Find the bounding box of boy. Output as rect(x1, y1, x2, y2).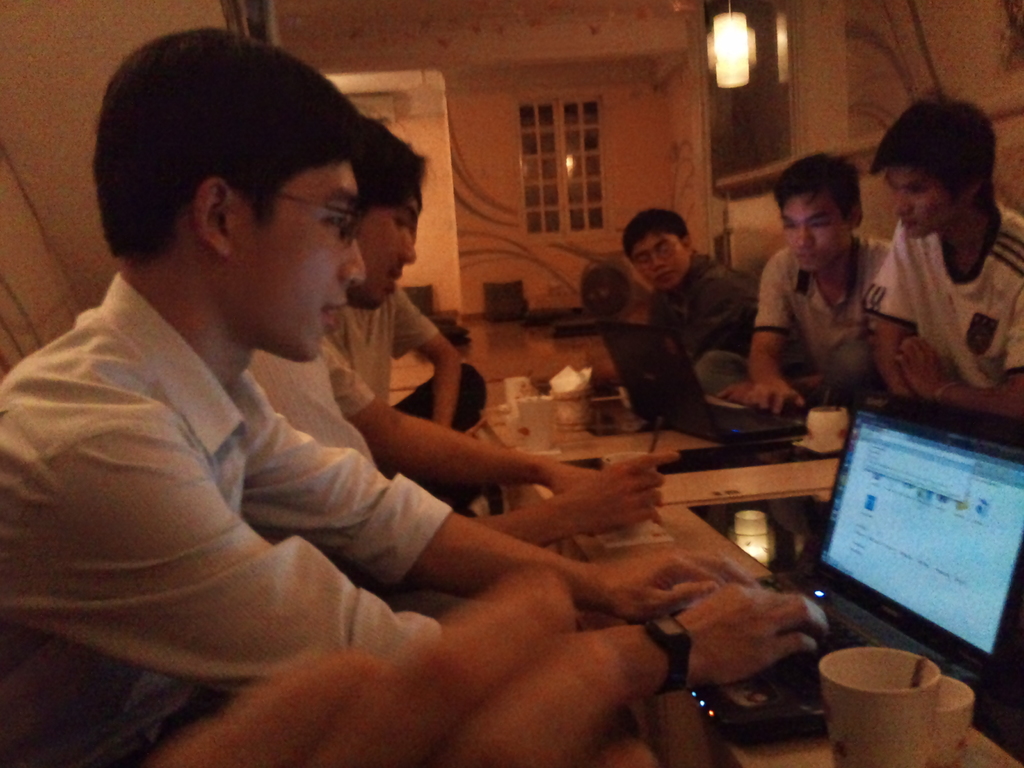
rect(317, 281, 508, 452).
